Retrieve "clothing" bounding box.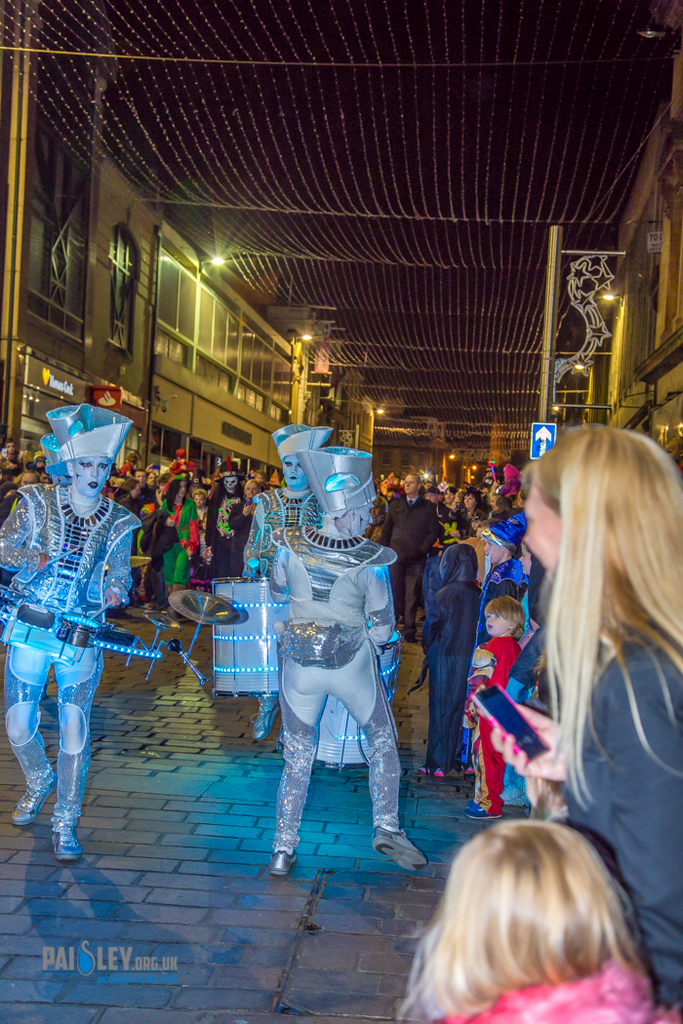
Bounding box: 152,500,198,587.
